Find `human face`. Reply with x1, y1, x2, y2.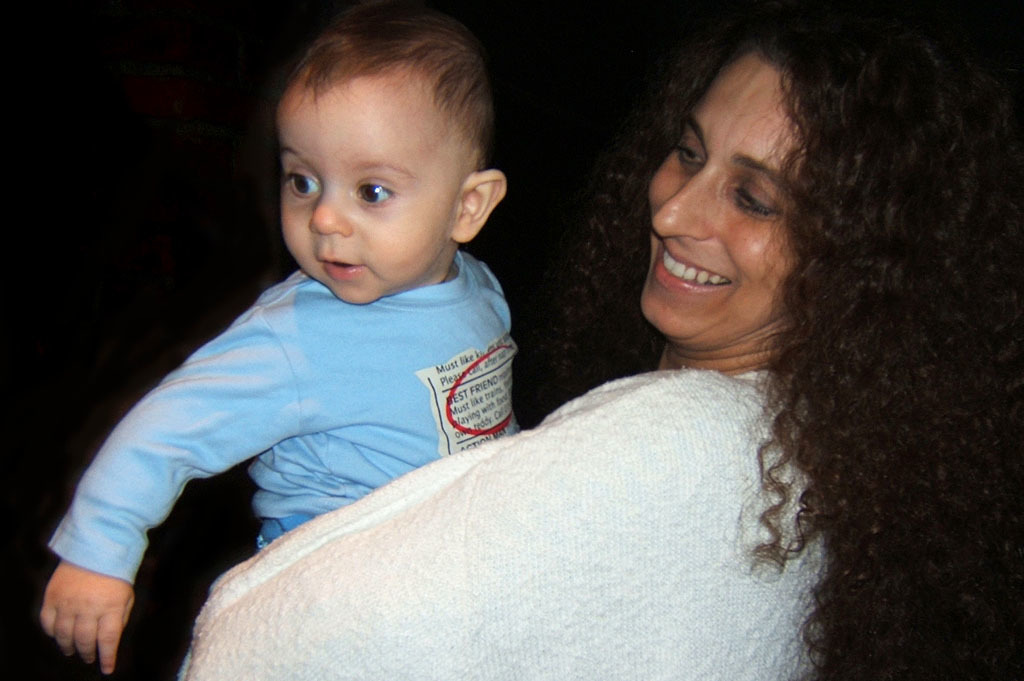
276, 73, 459, 299.
